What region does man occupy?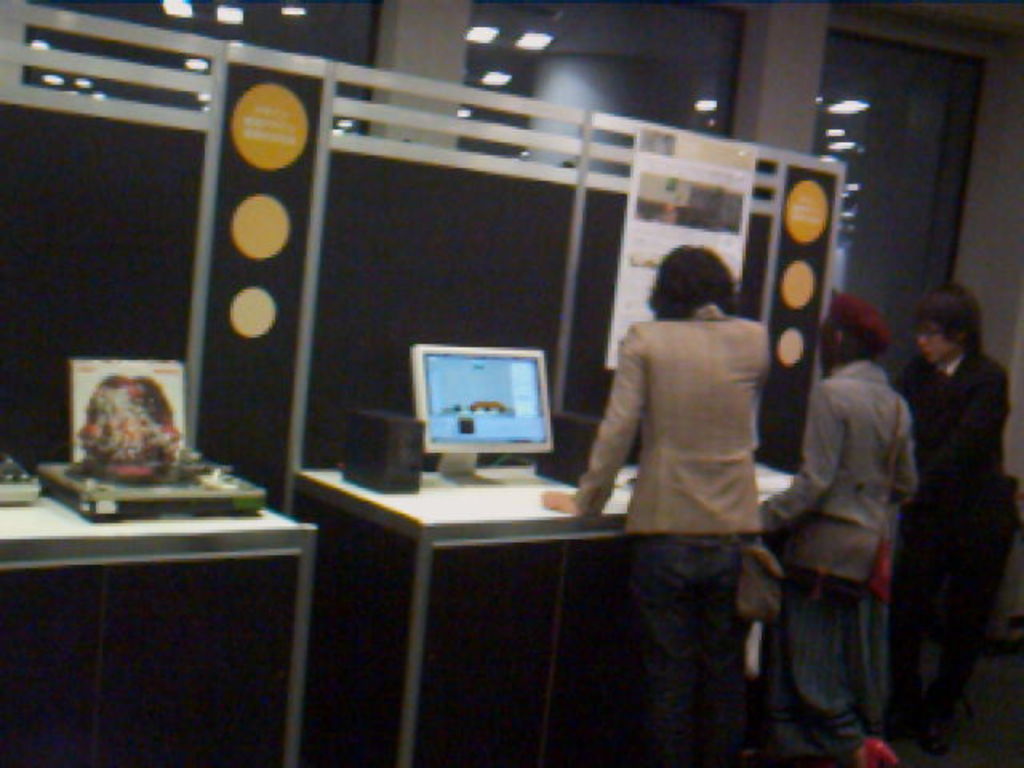
BBox(888, 282, 1011, 762).
